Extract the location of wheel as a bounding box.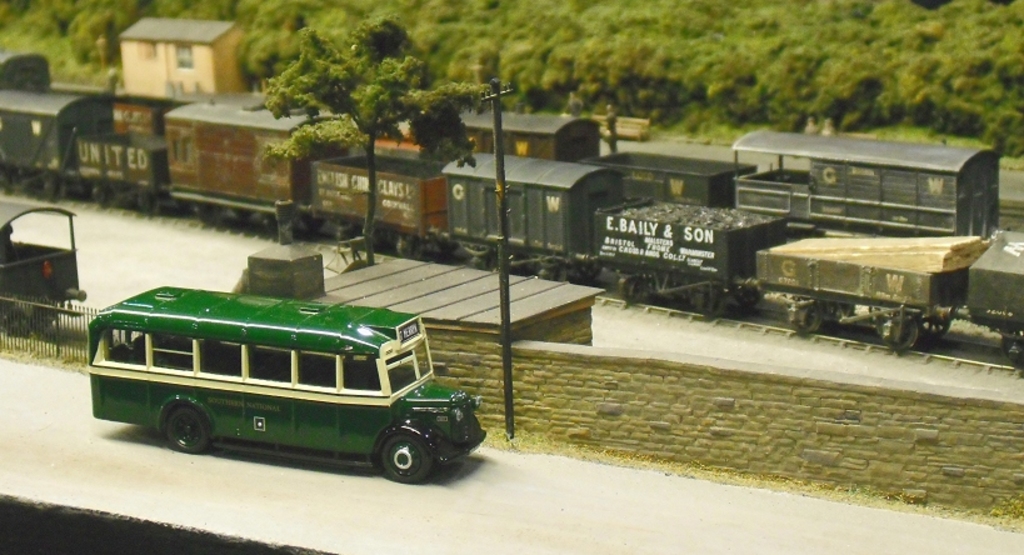
[734, 286, 769, 307].
